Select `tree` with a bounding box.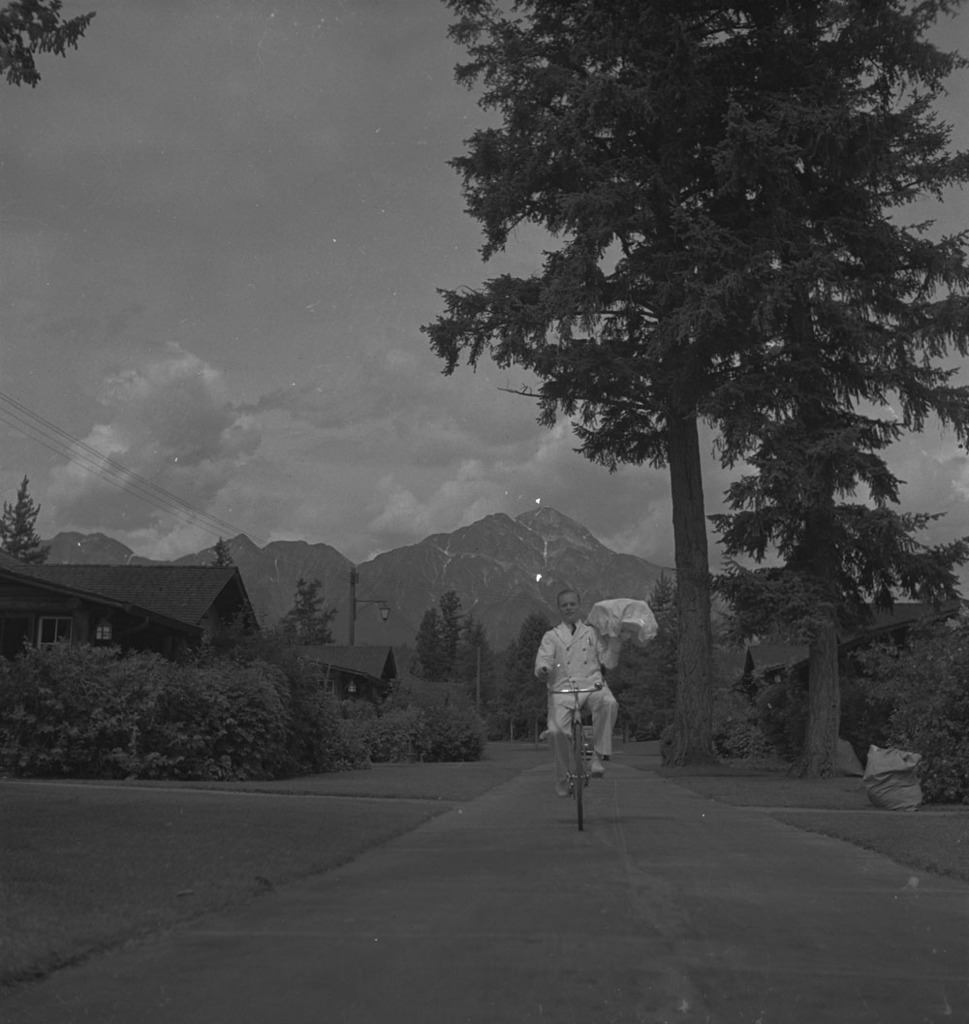
detection(0, 0, 101, 99).
